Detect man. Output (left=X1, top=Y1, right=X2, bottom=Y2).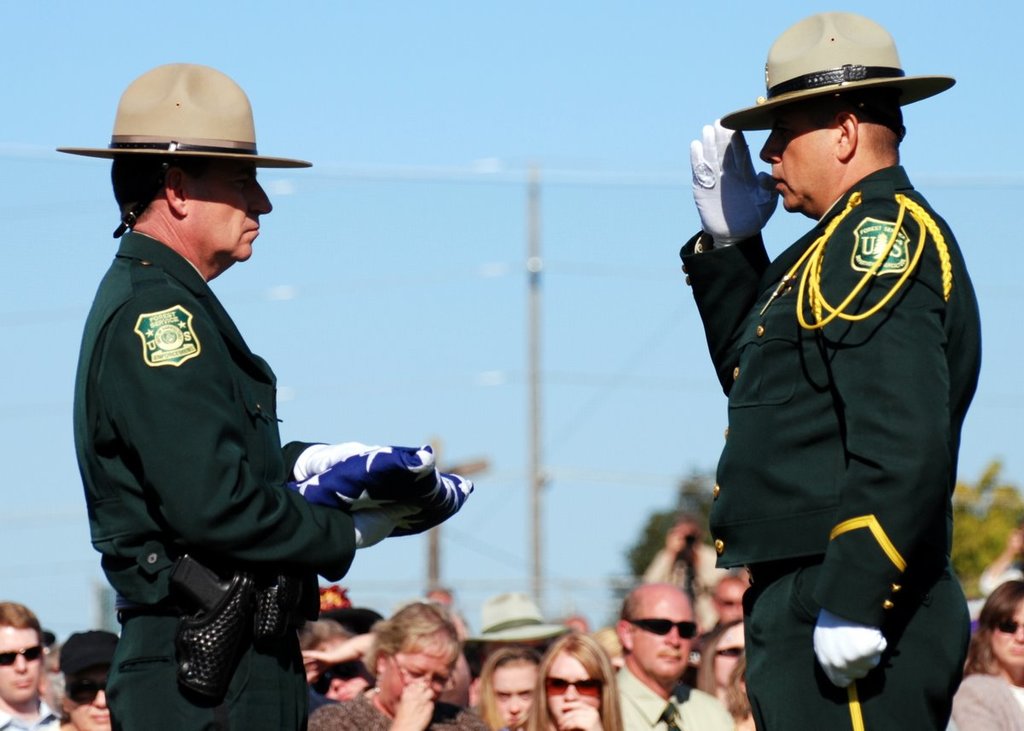
(left=600, top=570, right=736, bottom=730).
